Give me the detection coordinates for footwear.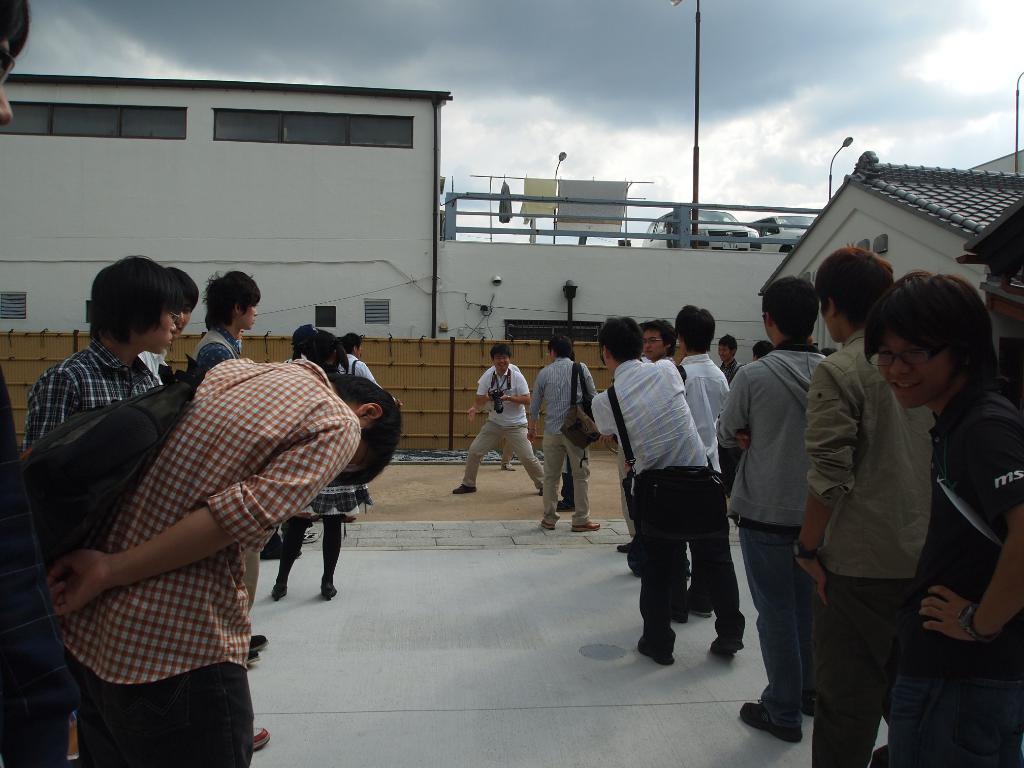
451 482 477 492.
